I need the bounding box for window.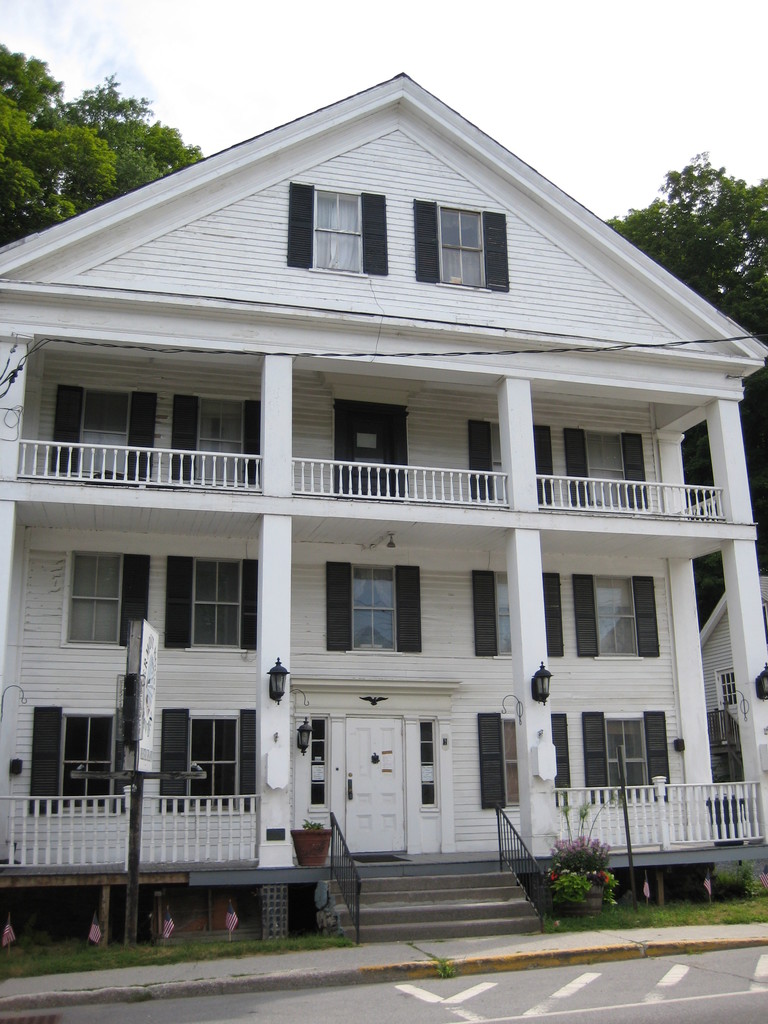
Here it is: 470, 417, 556, 510.
